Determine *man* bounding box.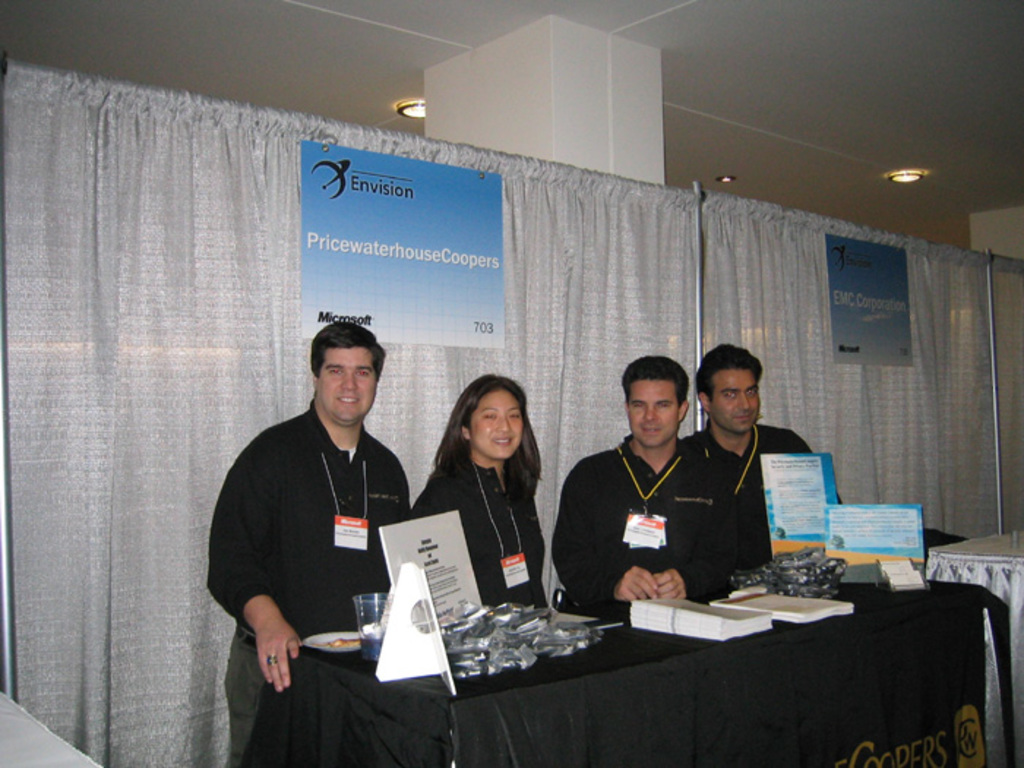
Determined: (left=677, top=344, right=840, bottom=566).
